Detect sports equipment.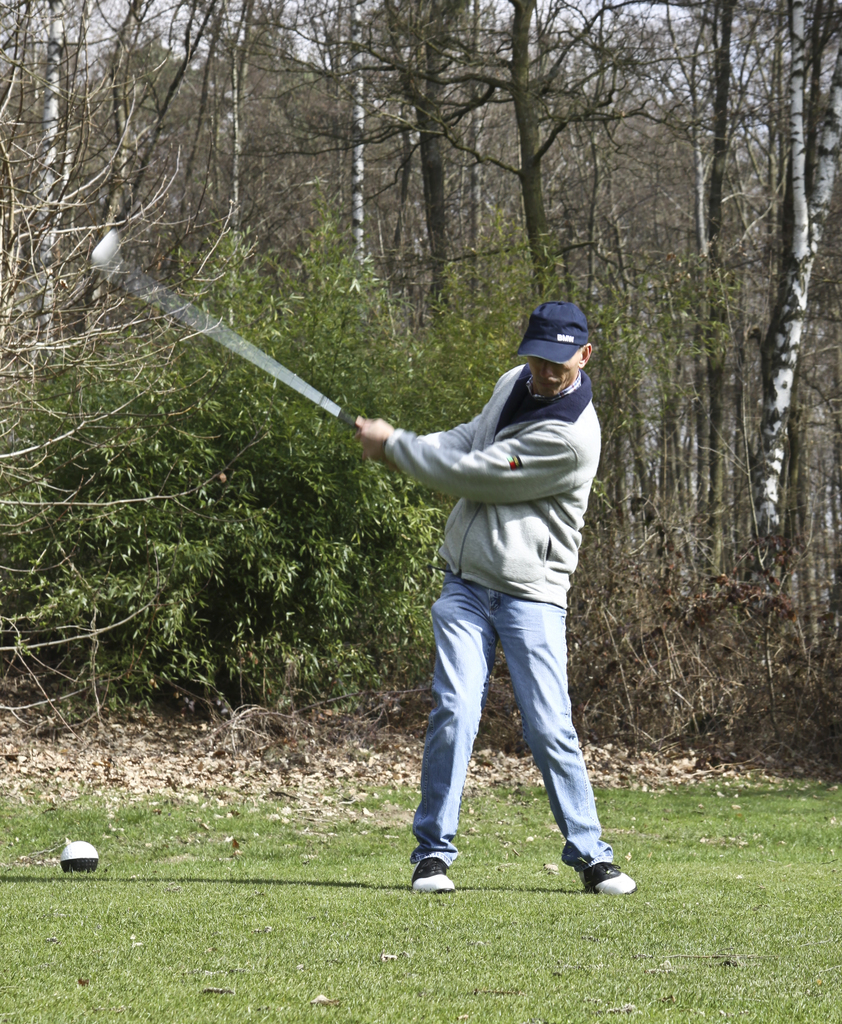
Detected at locate(65, 841, 102, 876).
